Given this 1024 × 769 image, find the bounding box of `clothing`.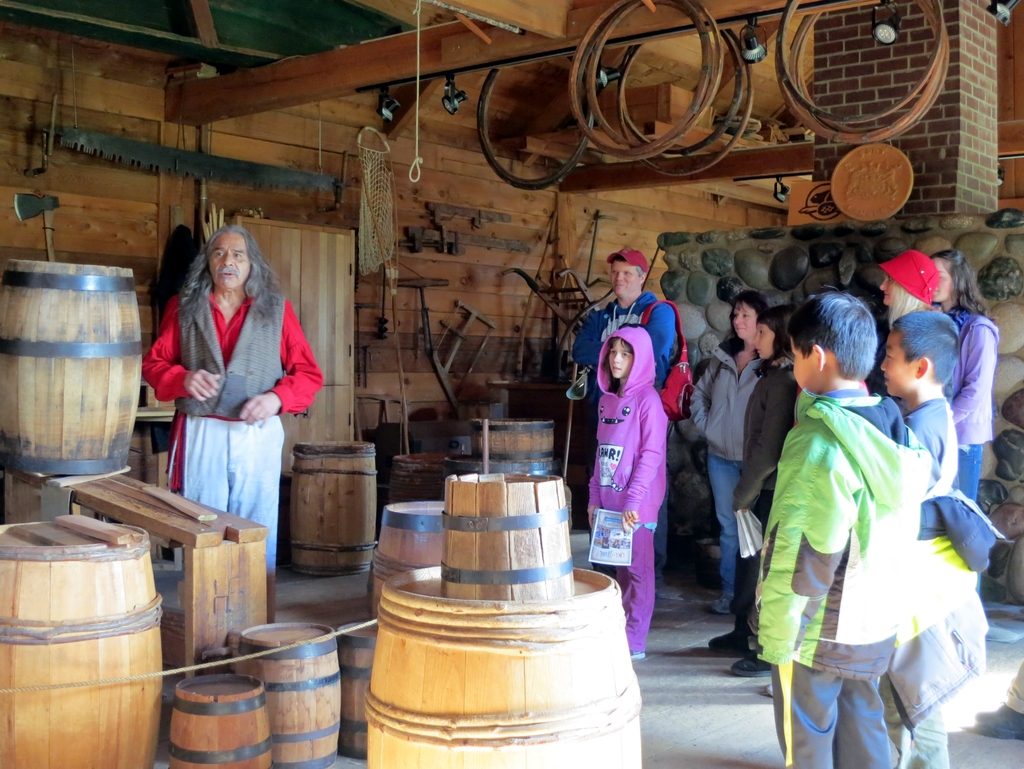
891,396,953,765.
